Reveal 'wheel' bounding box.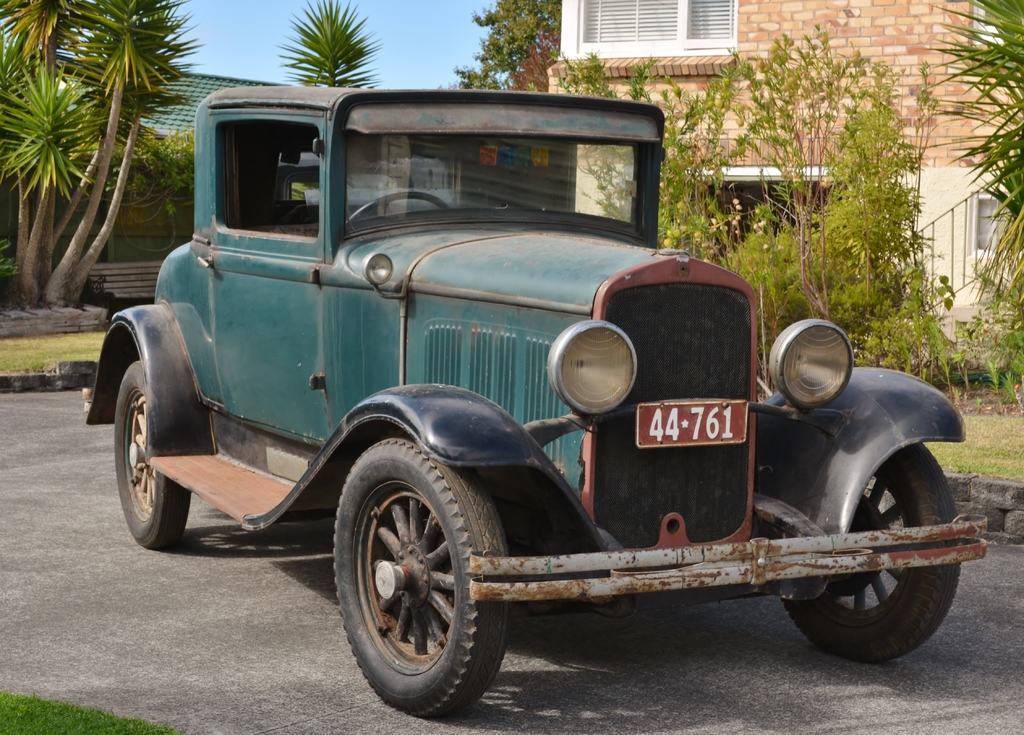
Revealed: x1=111, y1=358, x2=193, y2=557.
